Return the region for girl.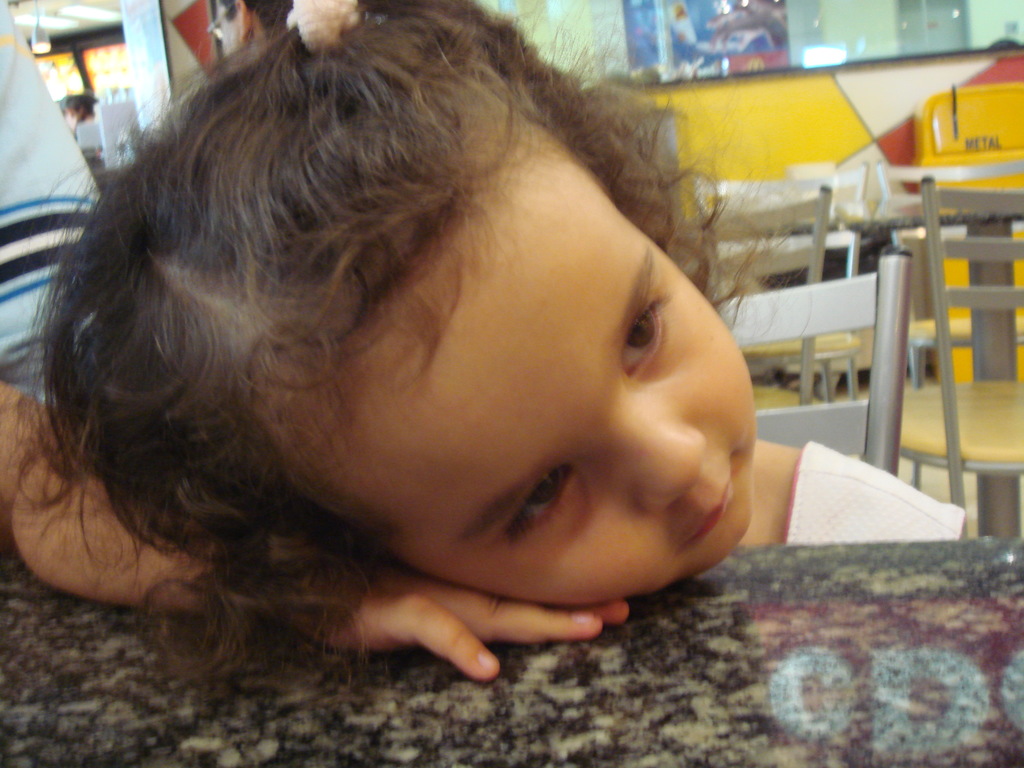
{"x1": 0, "y1": 0, "x2": 972, "y2": 683}.
